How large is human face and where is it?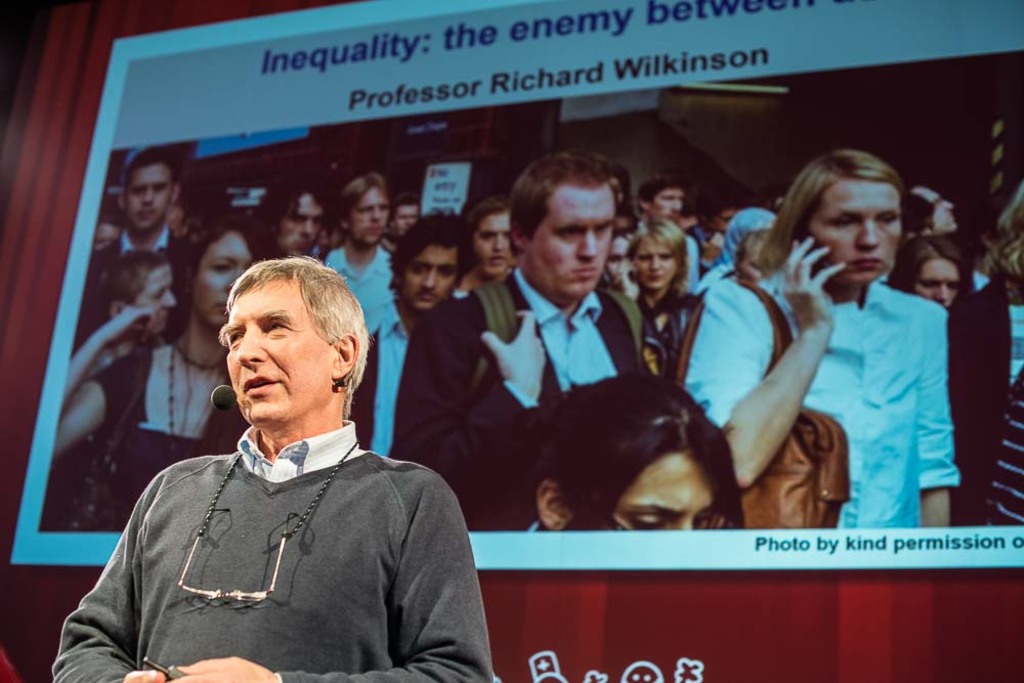
Bounding box: locate(469, 209, 514, 282).
